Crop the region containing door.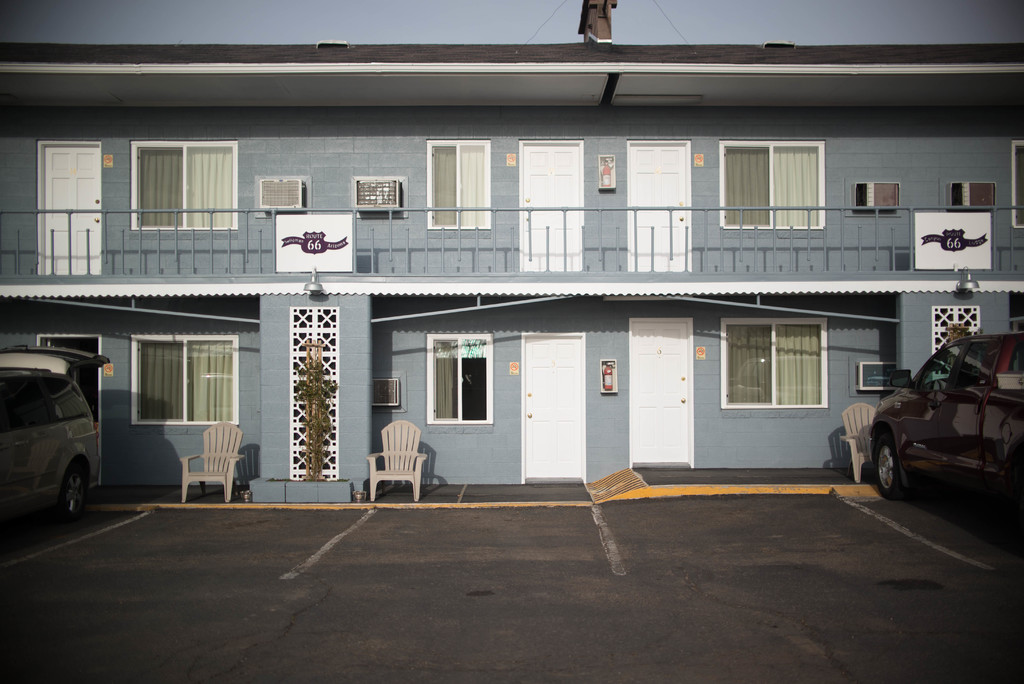
Crop region: x1=521 y1=143 x2=579 y2=270.
